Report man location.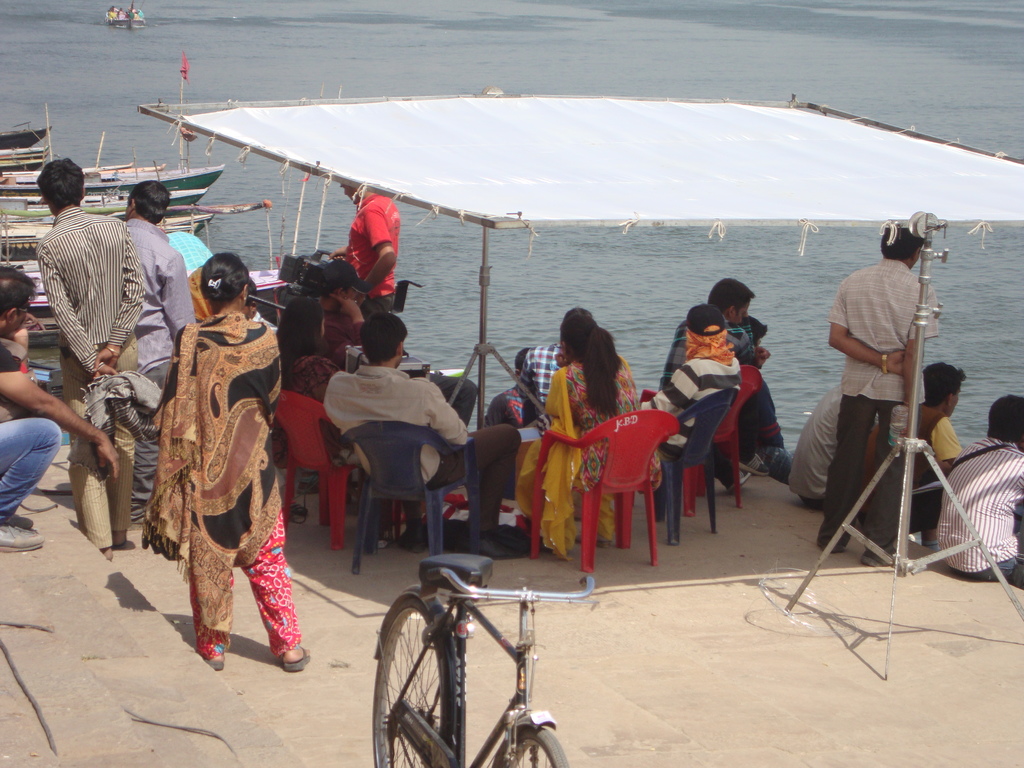
Report: [x1=940, y1=396, x2=1023, y2=579].
